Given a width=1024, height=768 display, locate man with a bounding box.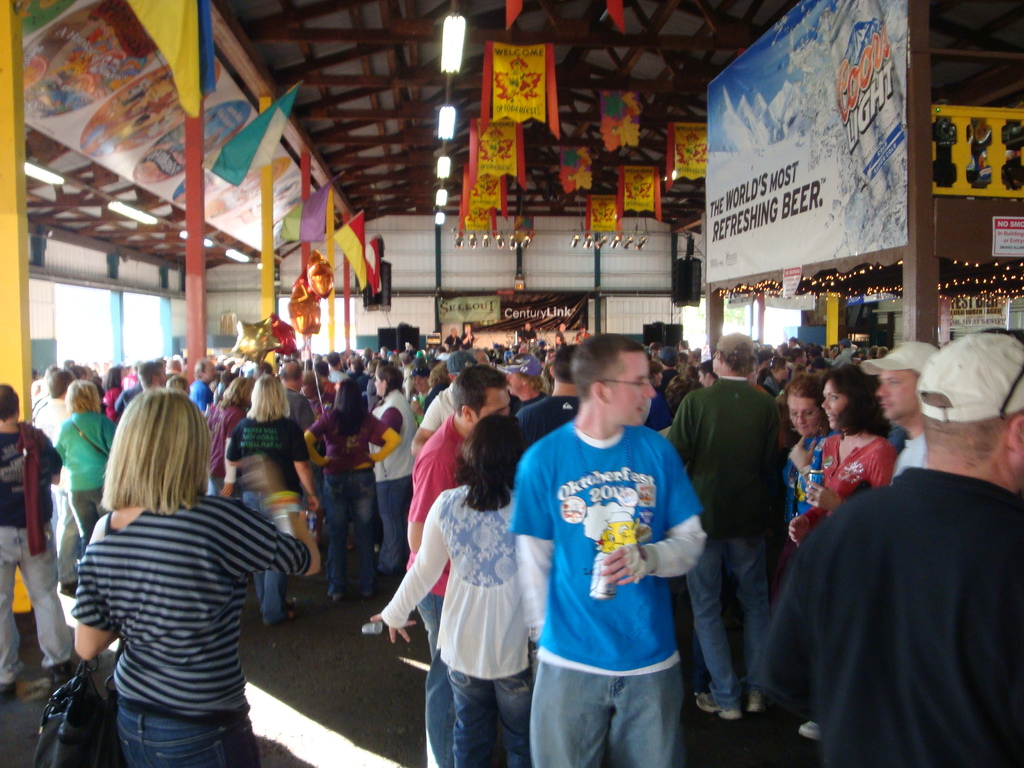
Located: {"left": 0, "top": 385, "right": 76, "bottom": 704}.
